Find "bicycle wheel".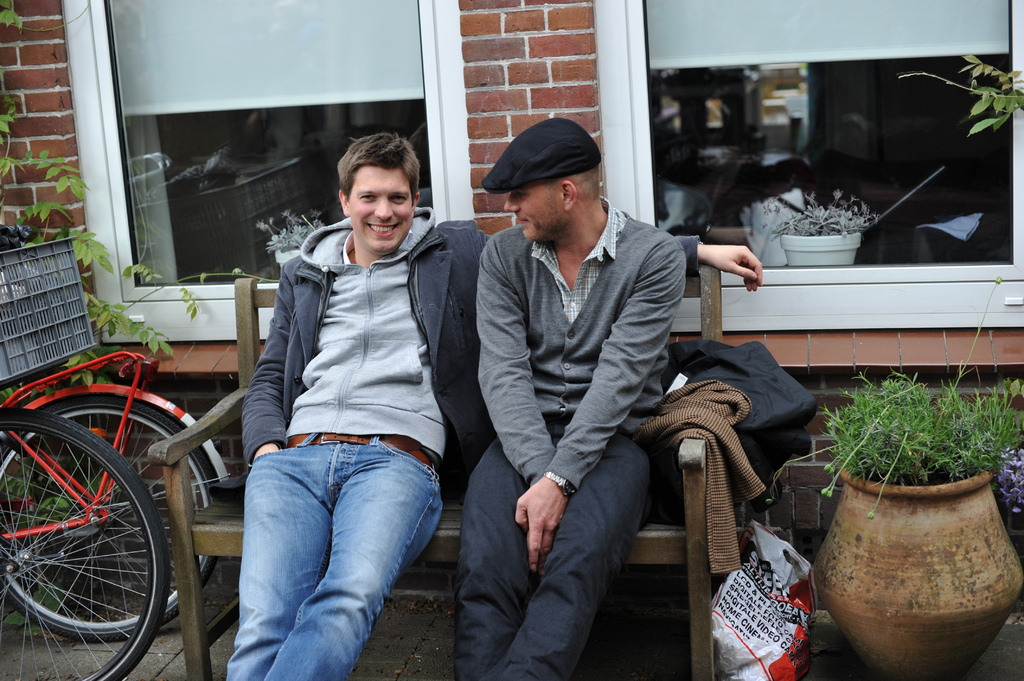
bbox(0, 394, 218, 644).
